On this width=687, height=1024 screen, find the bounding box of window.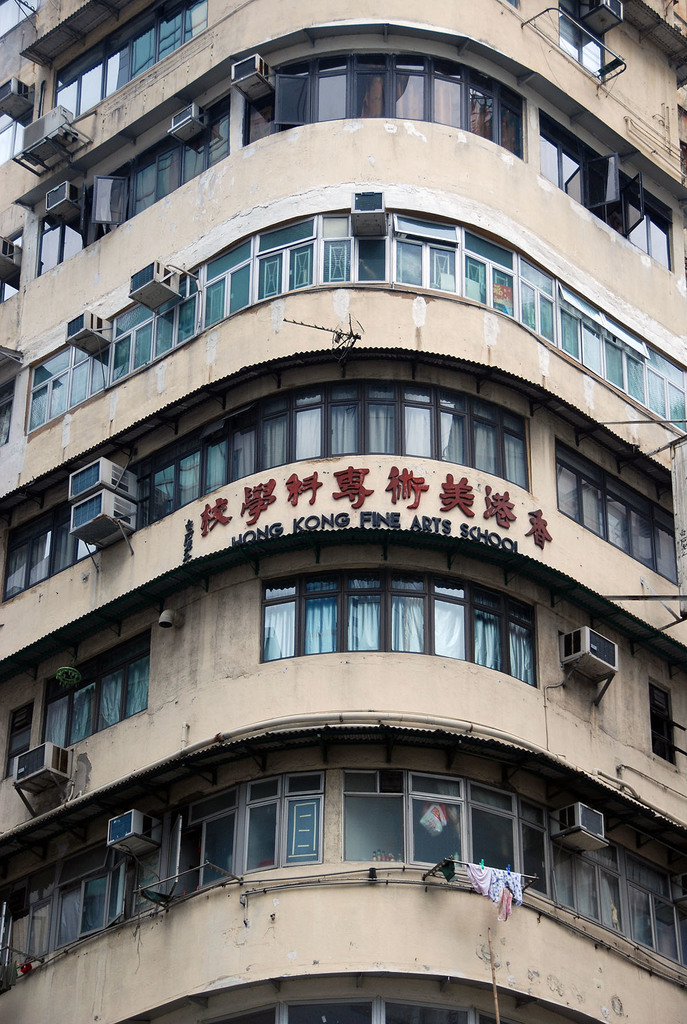
Bounding box: l=22, t=204, r=686, b=442.
